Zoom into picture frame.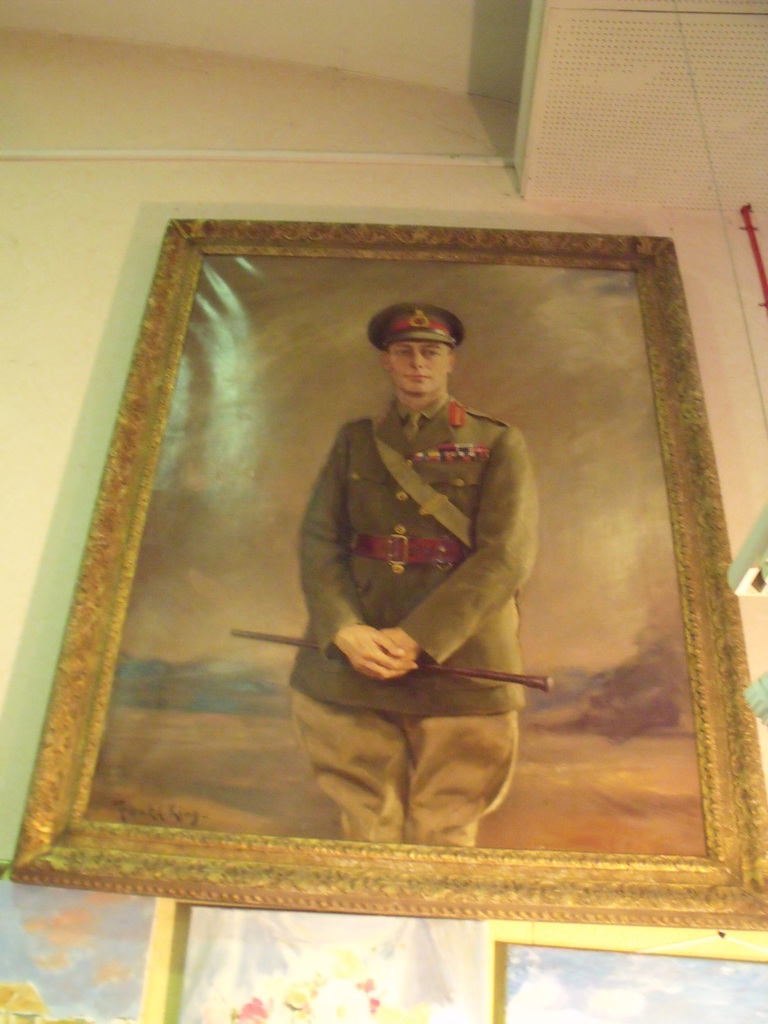
Zoom target: [left=0, top=211, right=753, bottom=926].
